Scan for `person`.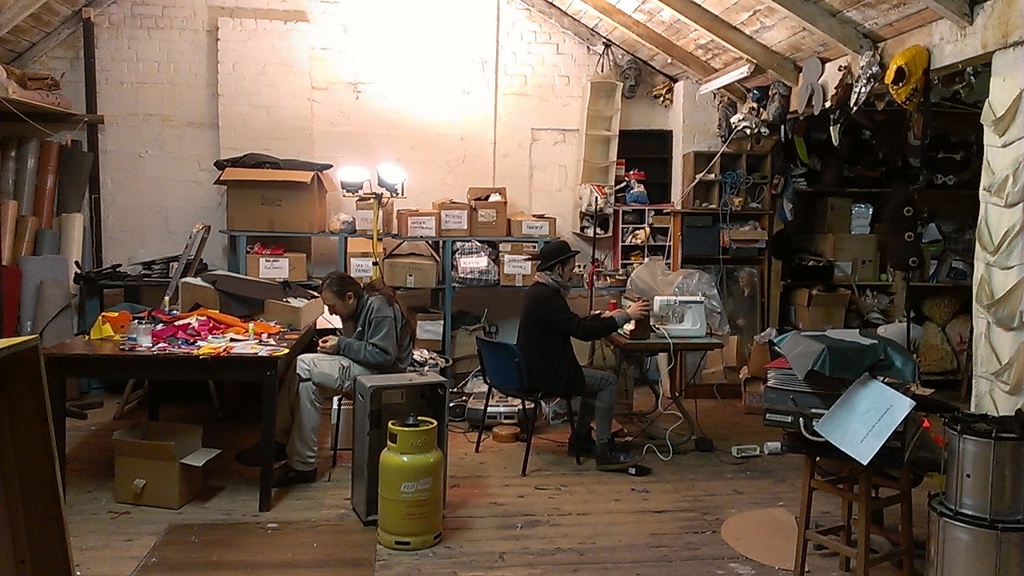
Scan result: {"left": 518, "top": 238, "right": 652, "bottom": 472}.
